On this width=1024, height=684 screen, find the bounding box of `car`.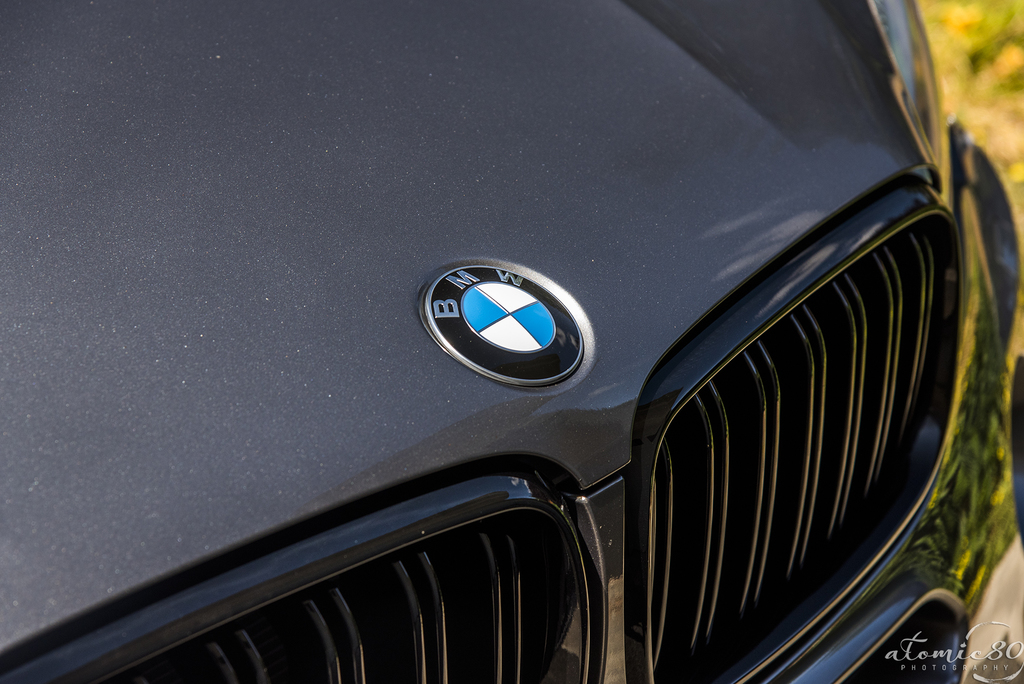
Bounding box: bbox(0, 0, 1023, 683).
